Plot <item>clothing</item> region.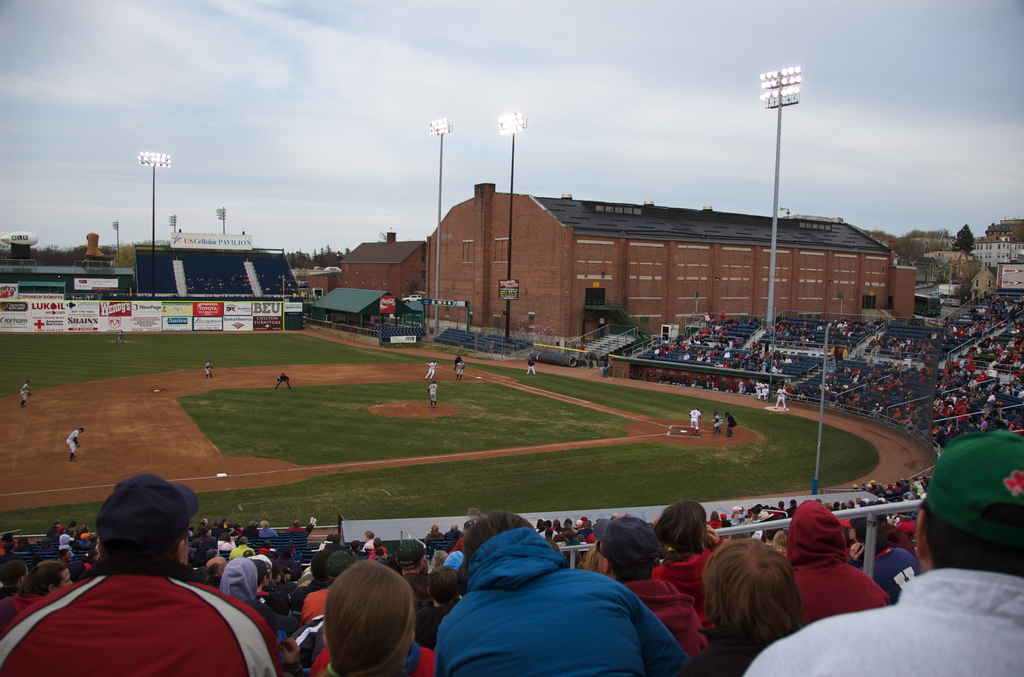
Plotted at {"left": 3, "top": 592, "right": 58, "bottom": 623}.
